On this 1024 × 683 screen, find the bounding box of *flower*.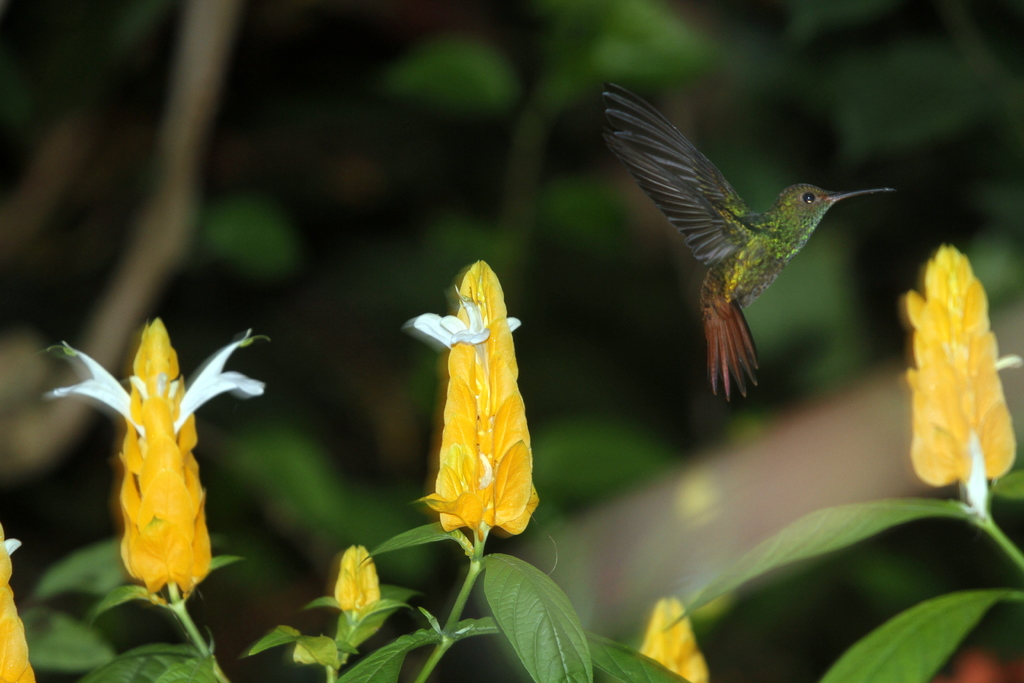
Bounding box: detection(639, 593, 704, 682).
